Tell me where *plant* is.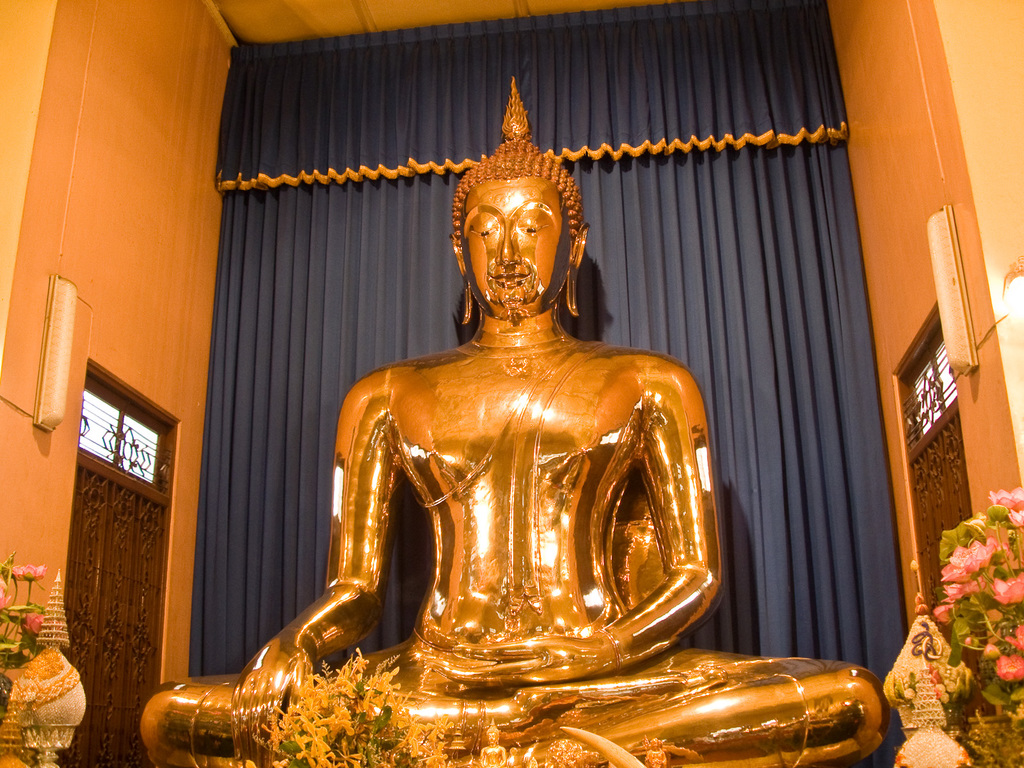
*plant* is at bbox=(891, 492, 1023, 742).
